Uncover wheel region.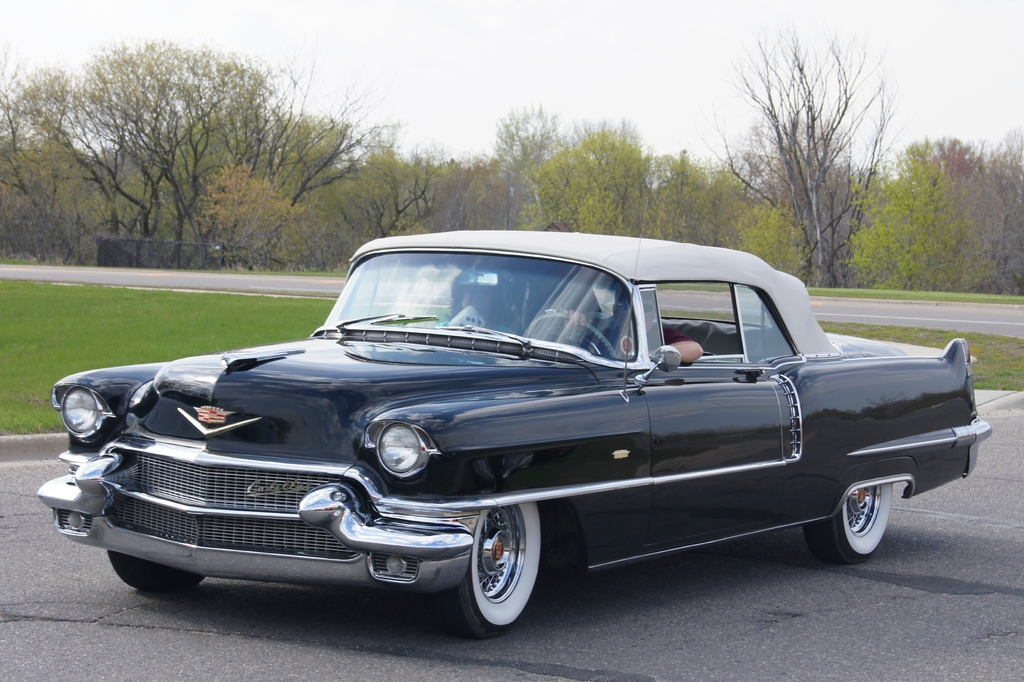
Uncovered: (108, 548, 210, 600).
